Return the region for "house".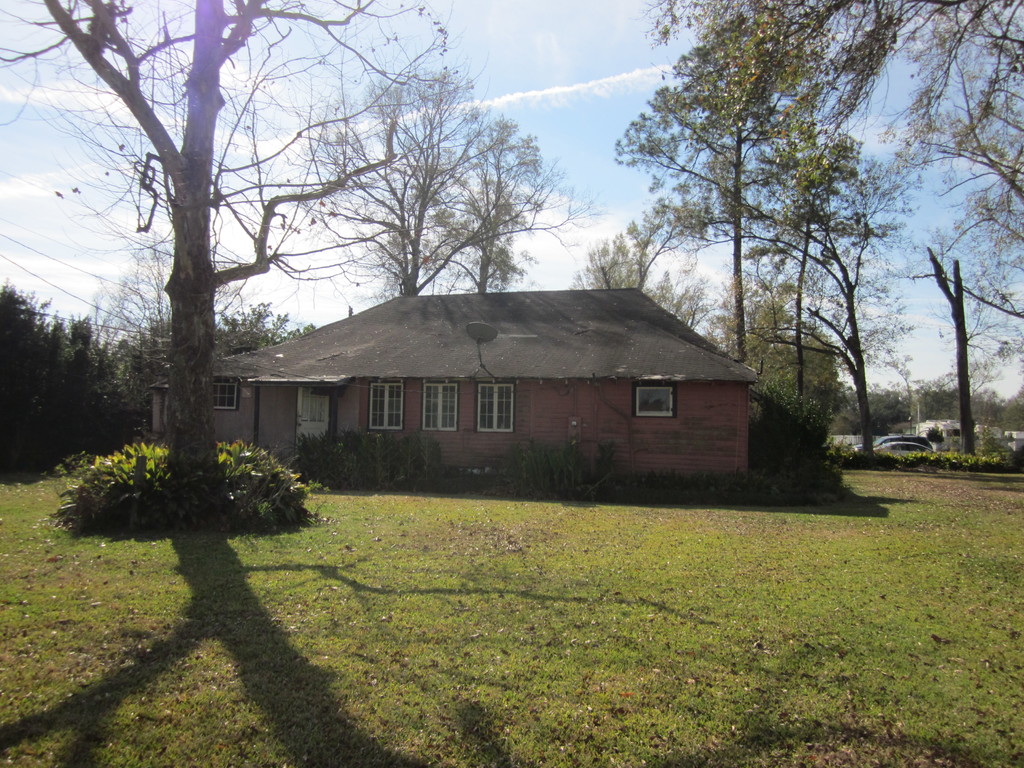
147, 282, 756, 486.
